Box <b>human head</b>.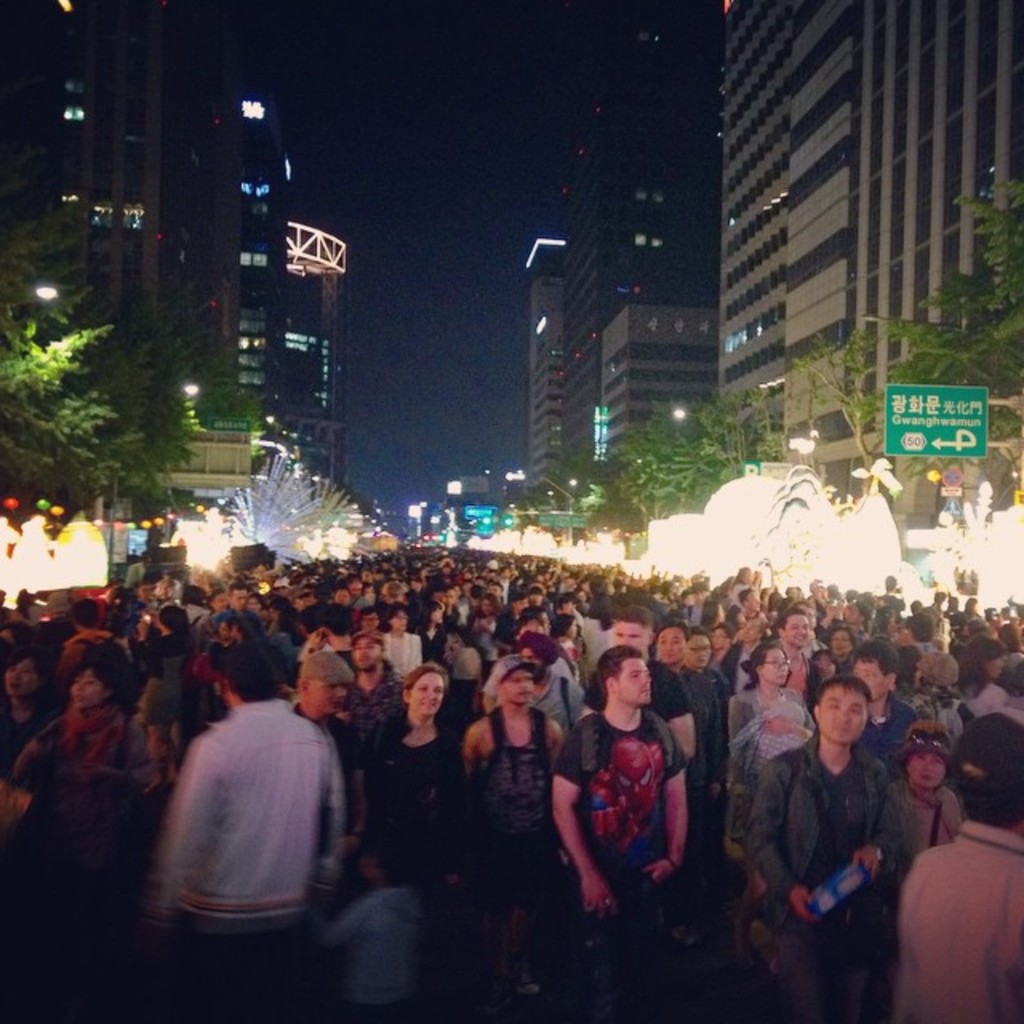
(904, 718, 946, 789).
